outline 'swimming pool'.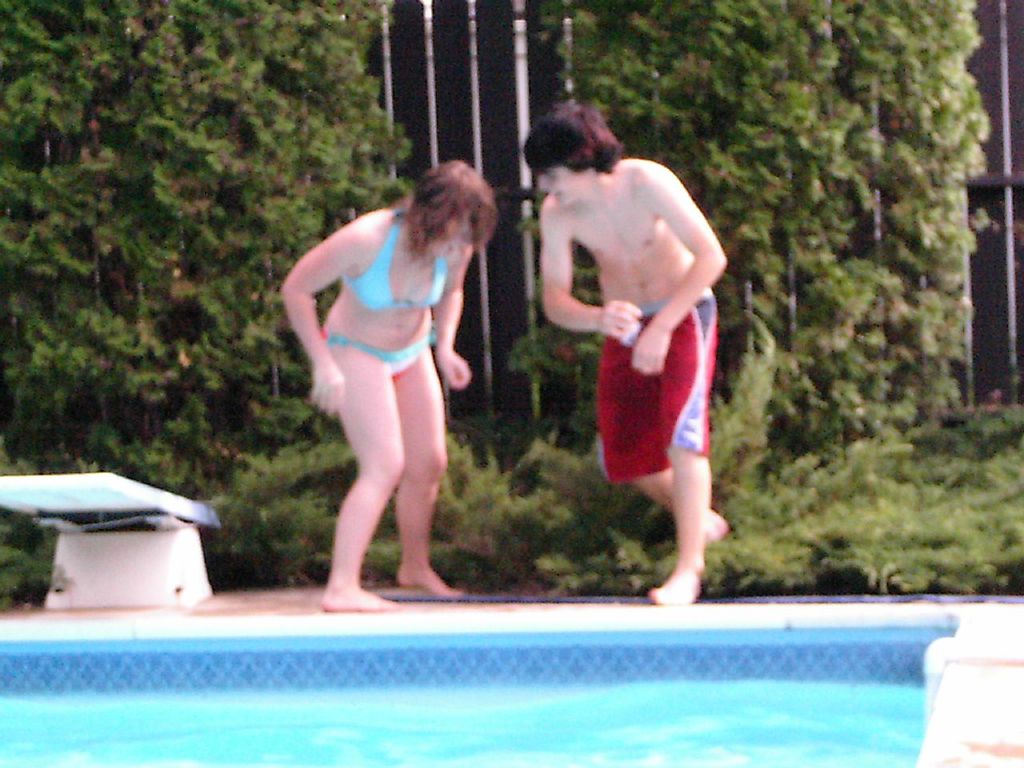
Outline: {"x1": 0, "y1": 617, "x2": 961, "y2": 766}.
